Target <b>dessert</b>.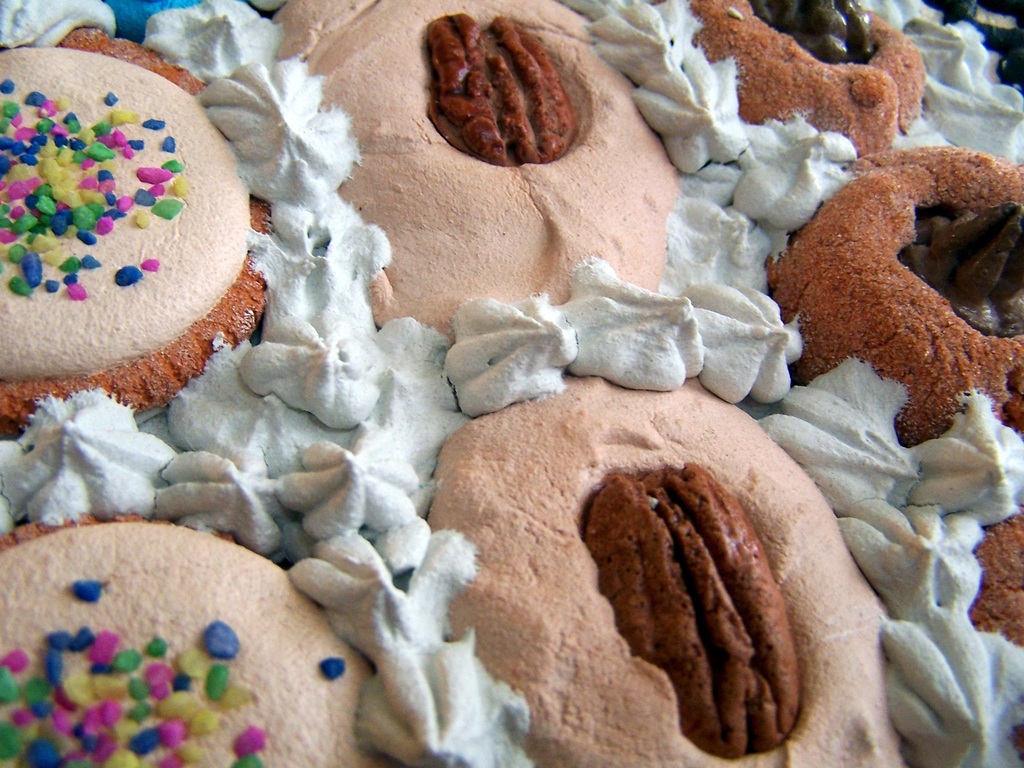
Target region: 0 516 369 767.
